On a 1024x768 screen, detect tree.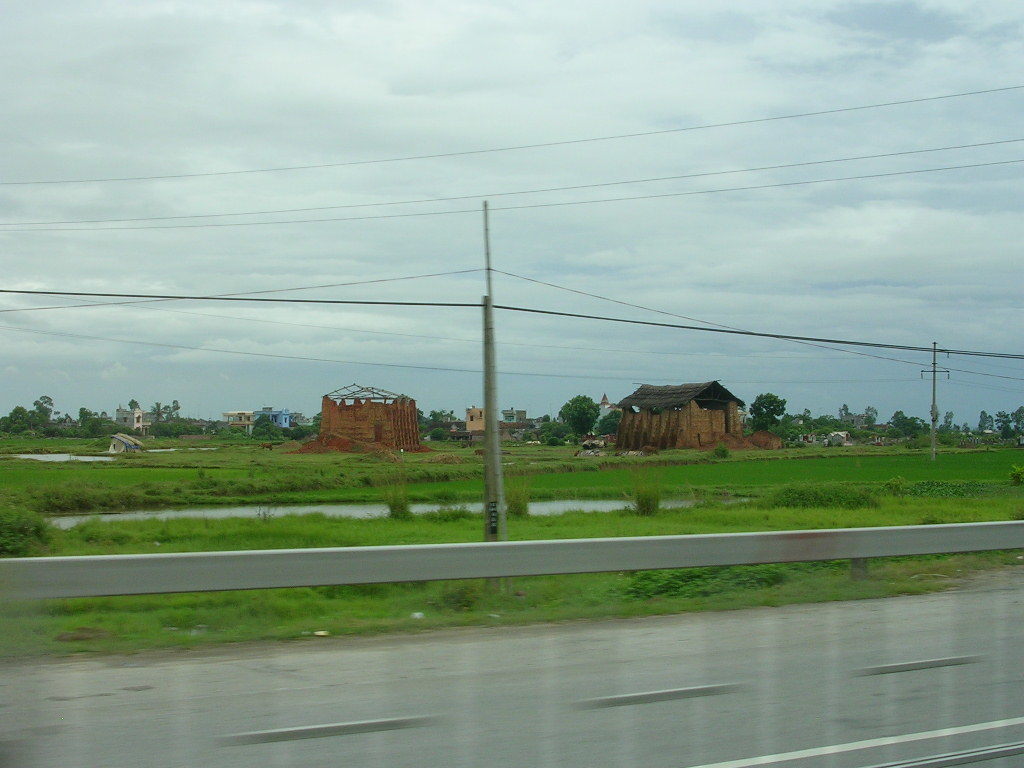
147, 402, 216, 438.
